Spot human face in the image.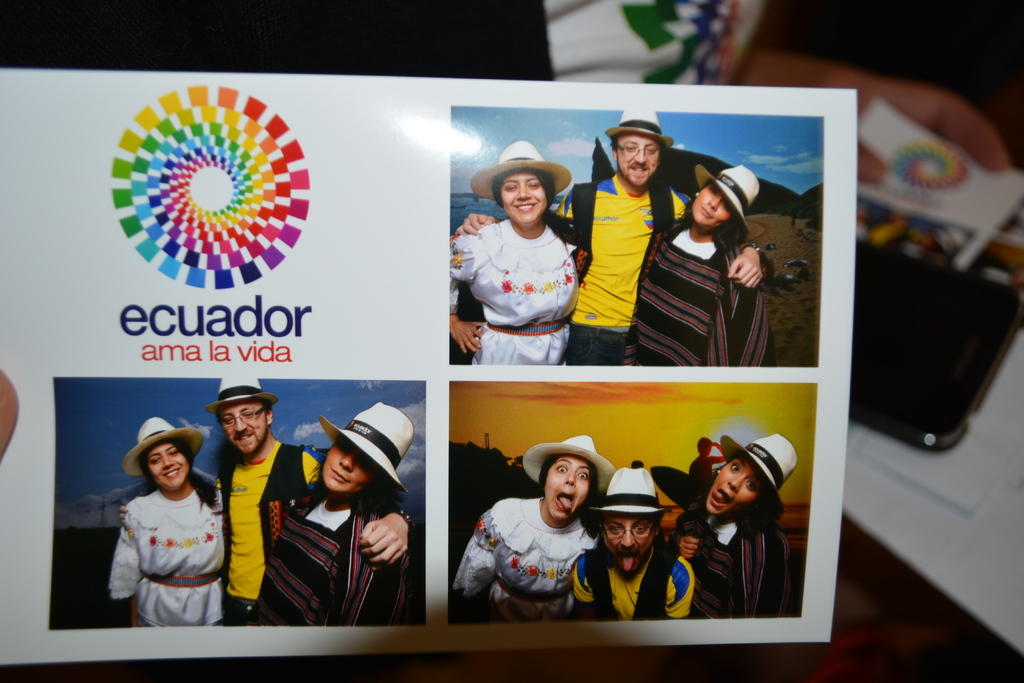
human face found at <box>691,186,728,227</box>.
